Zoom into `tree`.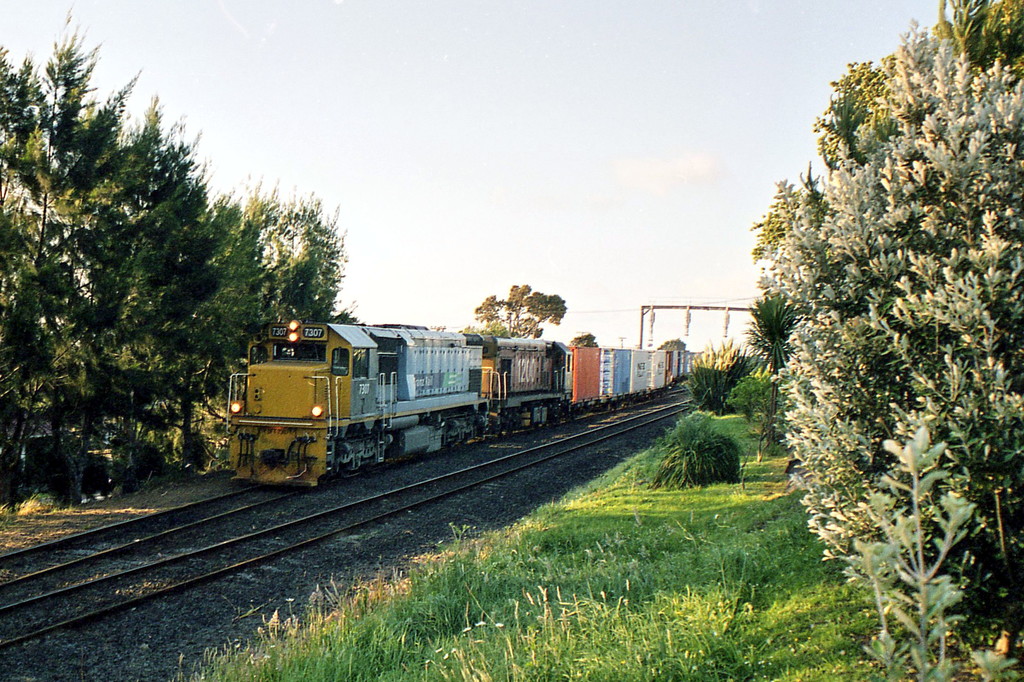
Zoom target: bbox(741, 27, 1005, 619).
